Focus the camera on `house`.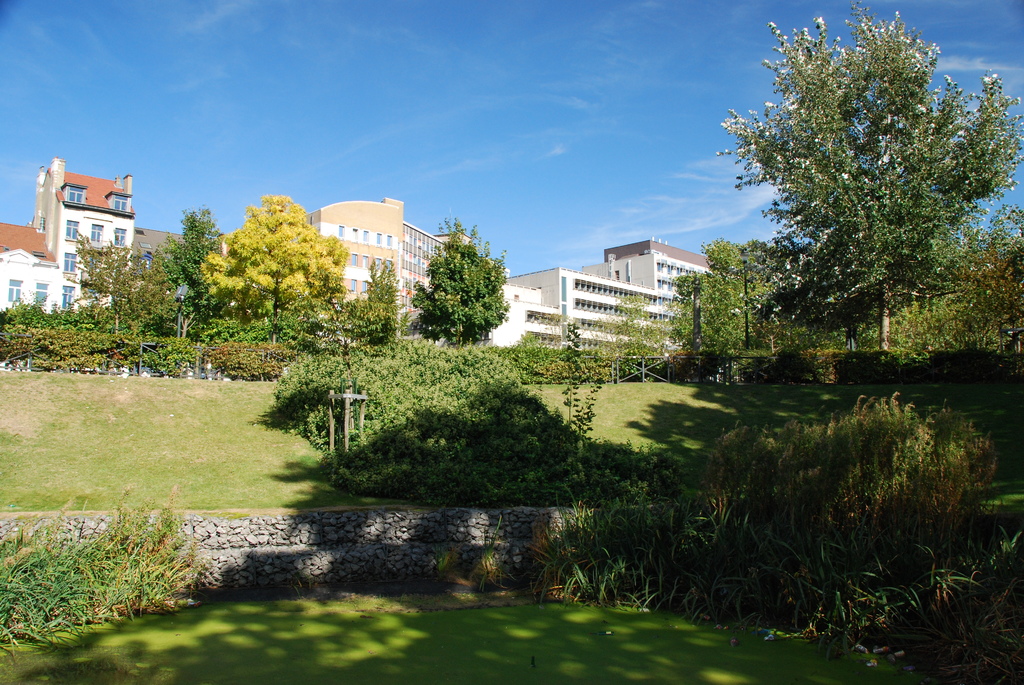
Focus region: <region>560, 265, 664, 352</region>.
